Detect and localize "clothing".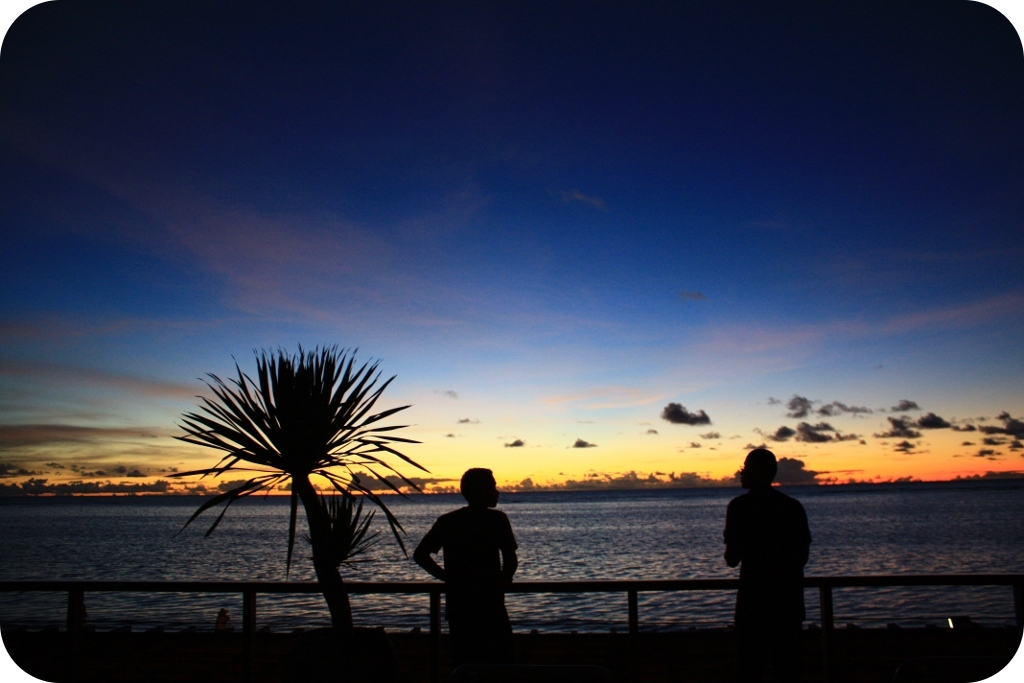
Localized at rect(719, 463, 820, 634).
